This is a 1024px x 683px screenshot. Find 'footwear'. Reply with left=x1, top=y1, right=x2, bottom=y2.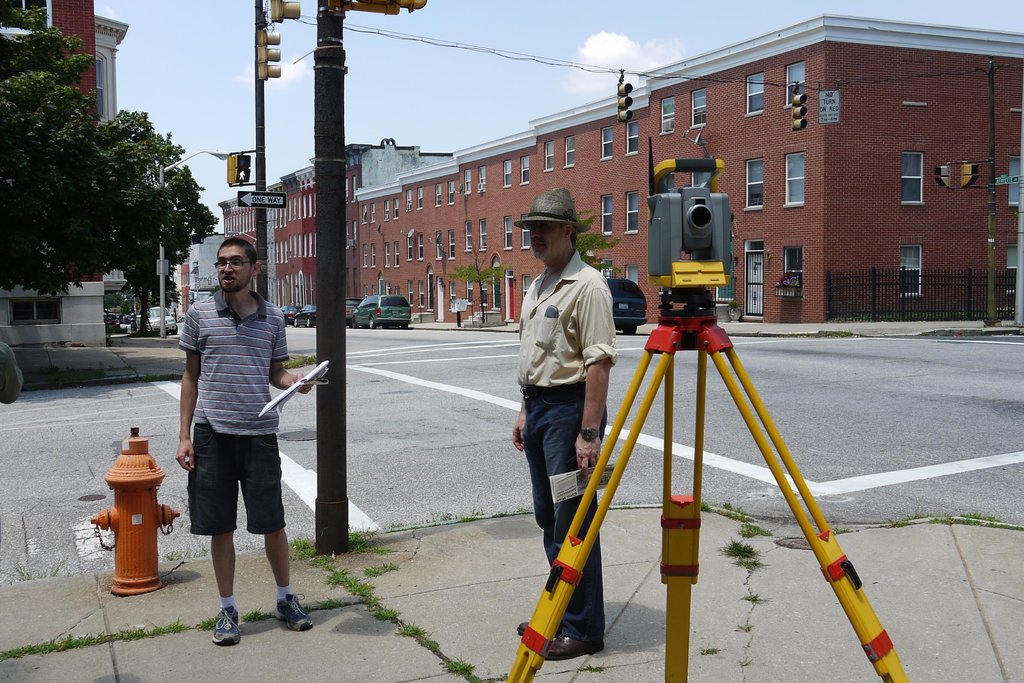
left=543, top=632, right=605, bottom=661.
